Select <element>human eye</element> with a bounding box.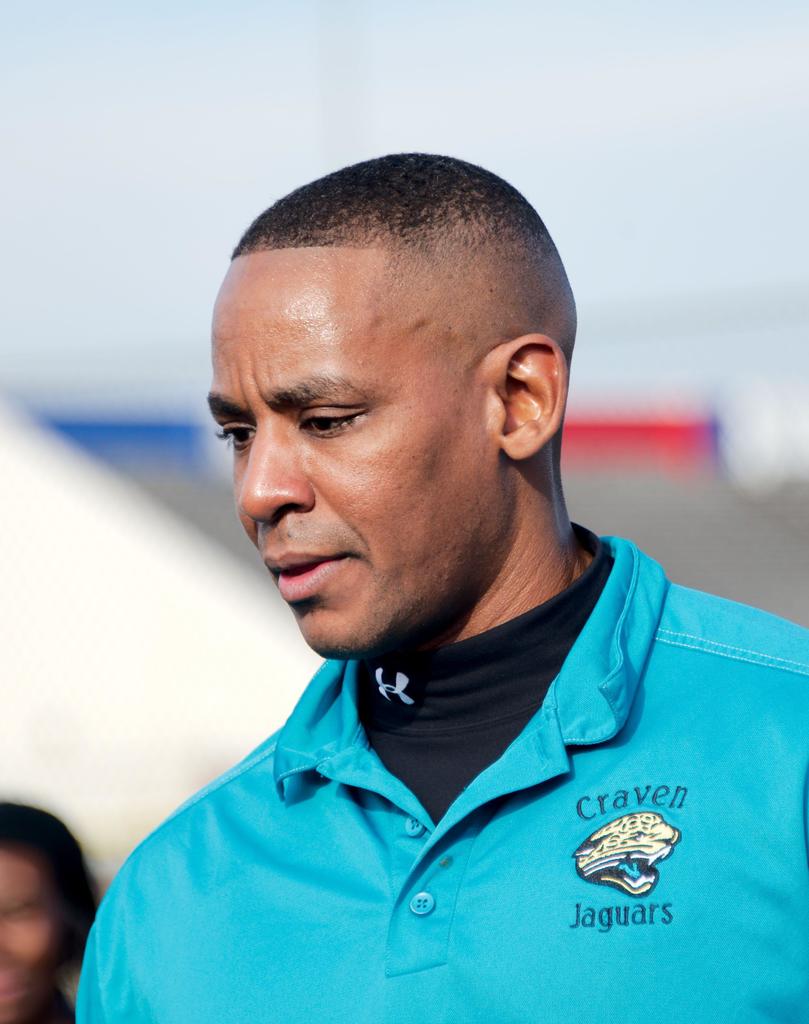
crop(211, 415, 259, 455).
